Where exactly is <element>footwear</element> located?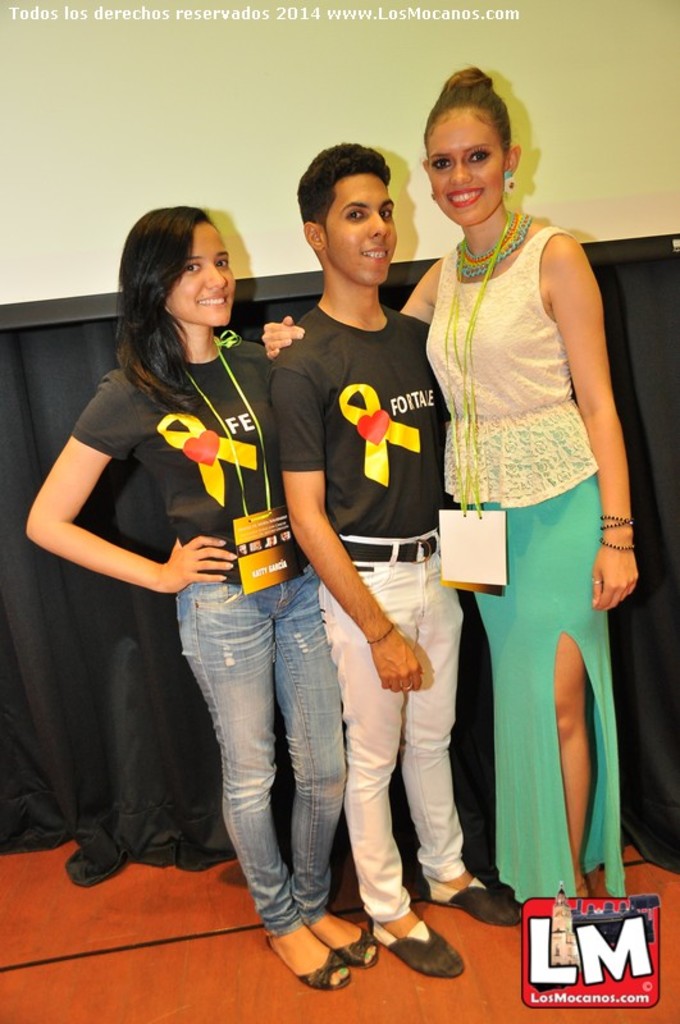
Its bounding box is pyautogui.locateOnScreen(376, 911, 467, 989).
